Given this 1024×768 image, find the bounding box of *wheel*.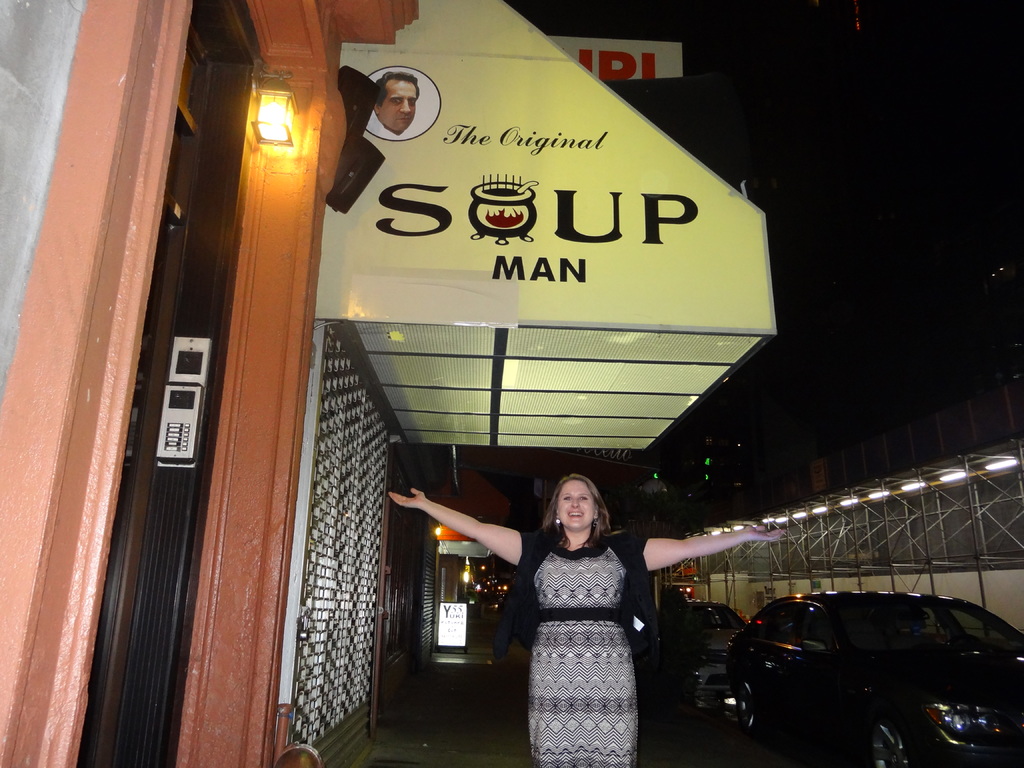
BBox(735, 680, 758, 733).
